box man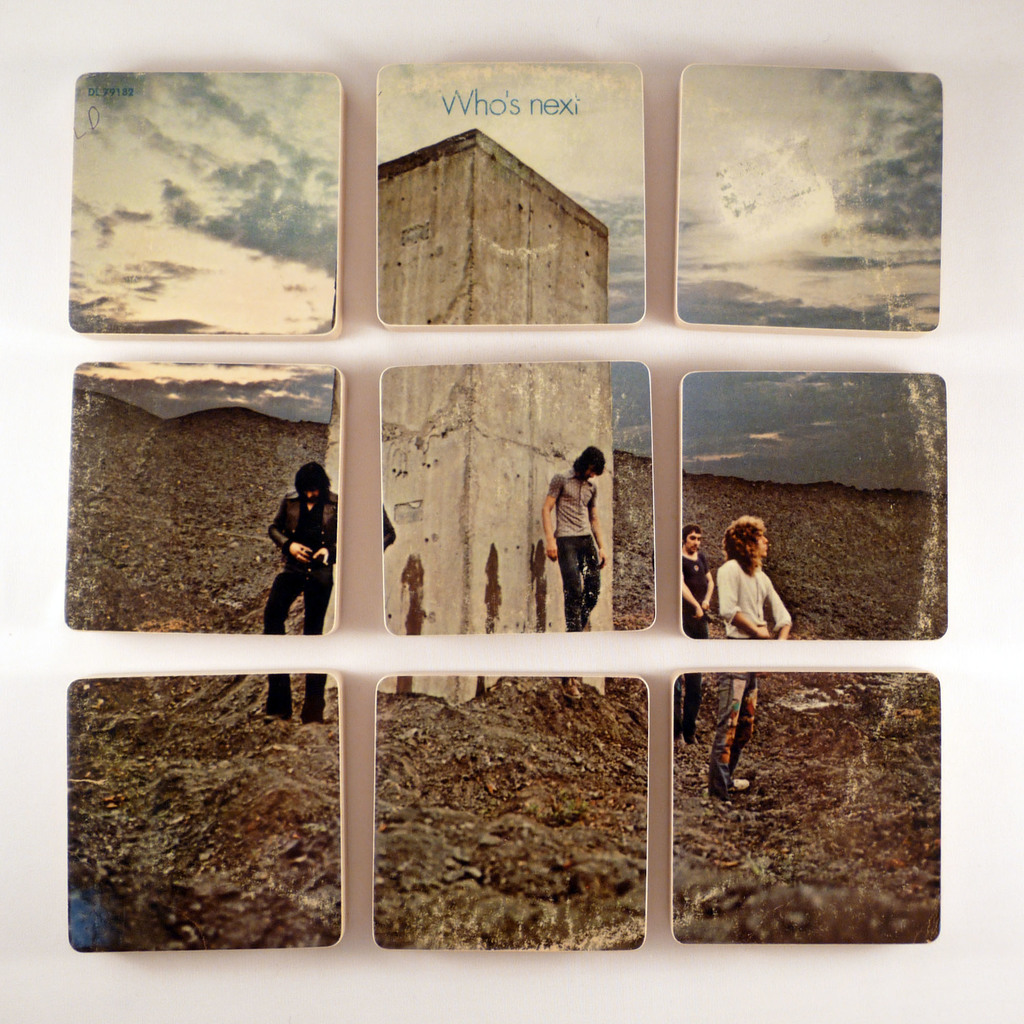
x1=677 y1=524 x2=719 y2=745
